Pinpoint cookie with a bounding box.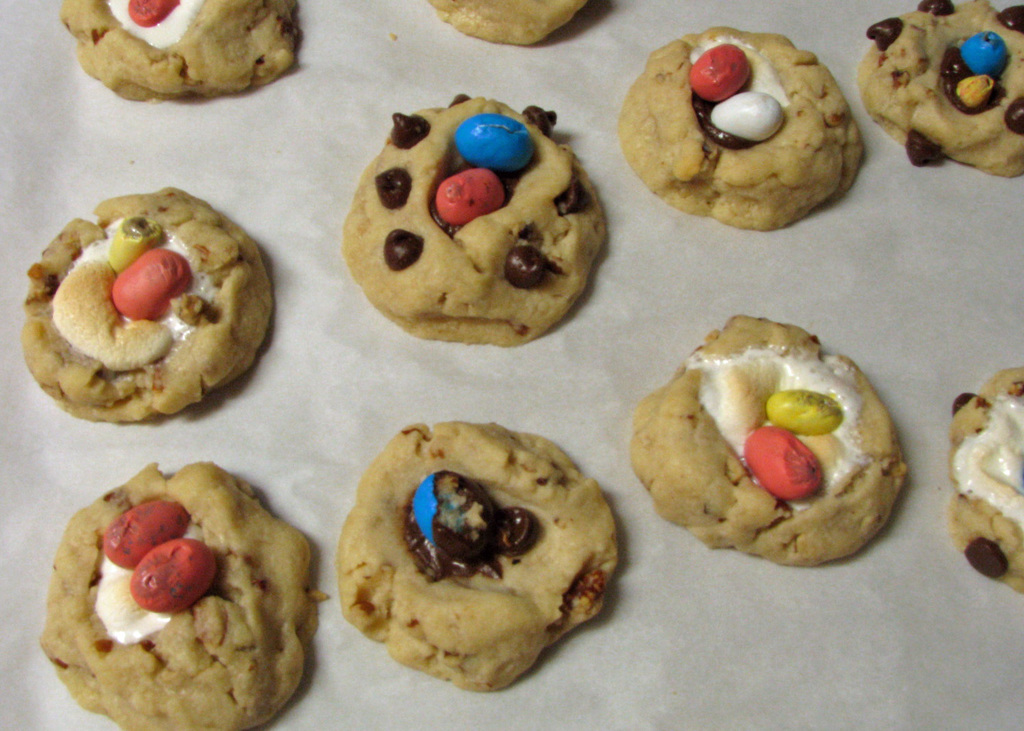
(left=21, top=180, right=278, bottom=427).
